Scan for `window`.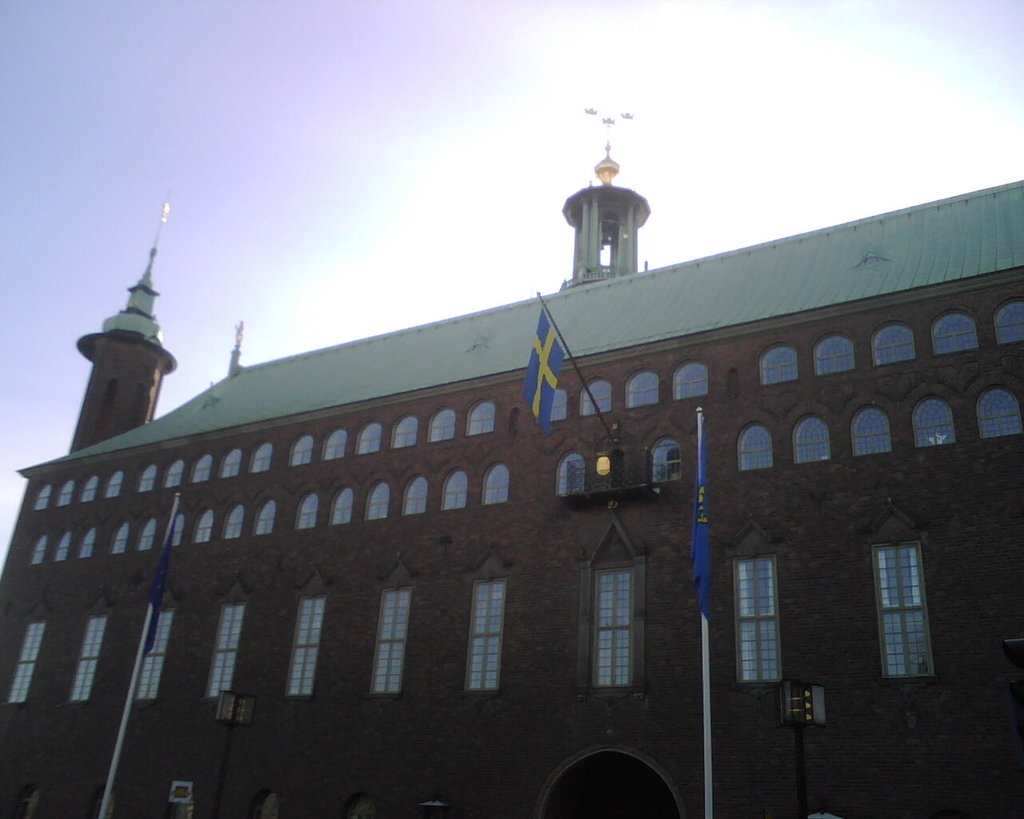
Scan result: box(51, 529, 70, 568).
